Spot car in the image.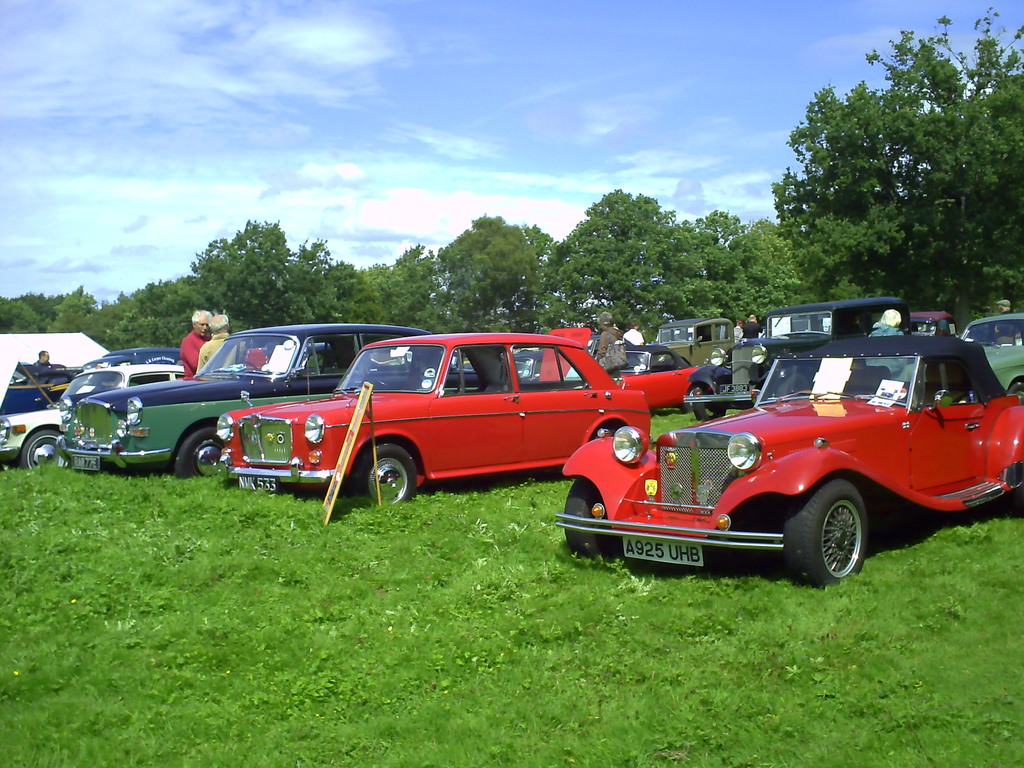
car found at {"x1": 571, "y1": 304, "x2": 986, "y2": 588}.
